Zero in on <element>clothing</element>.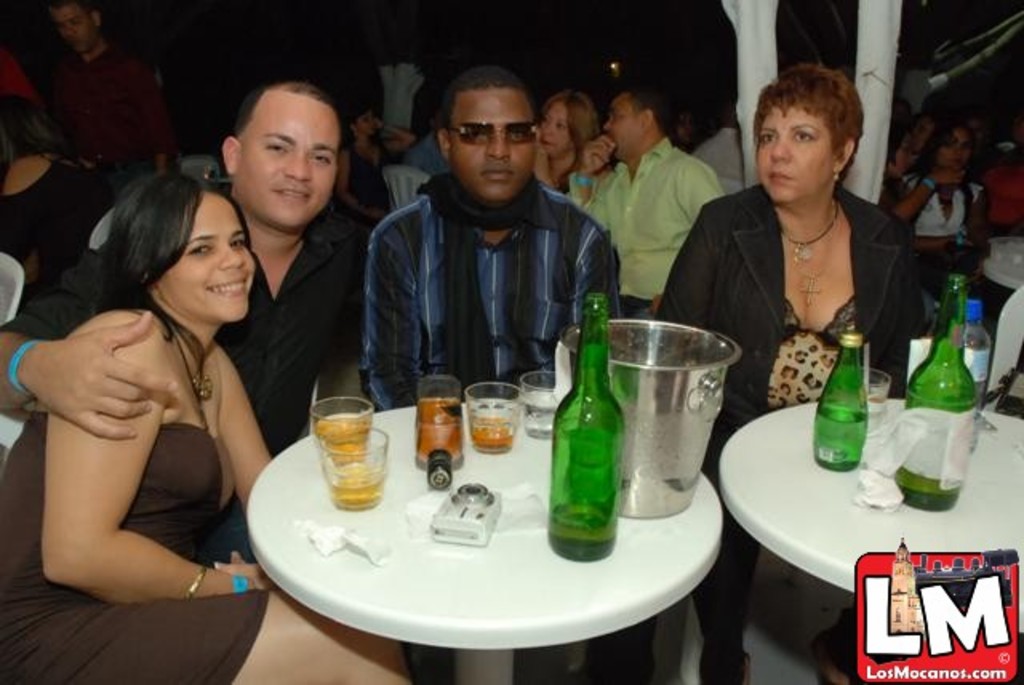
Zeroed in: 690,125,755,181.
